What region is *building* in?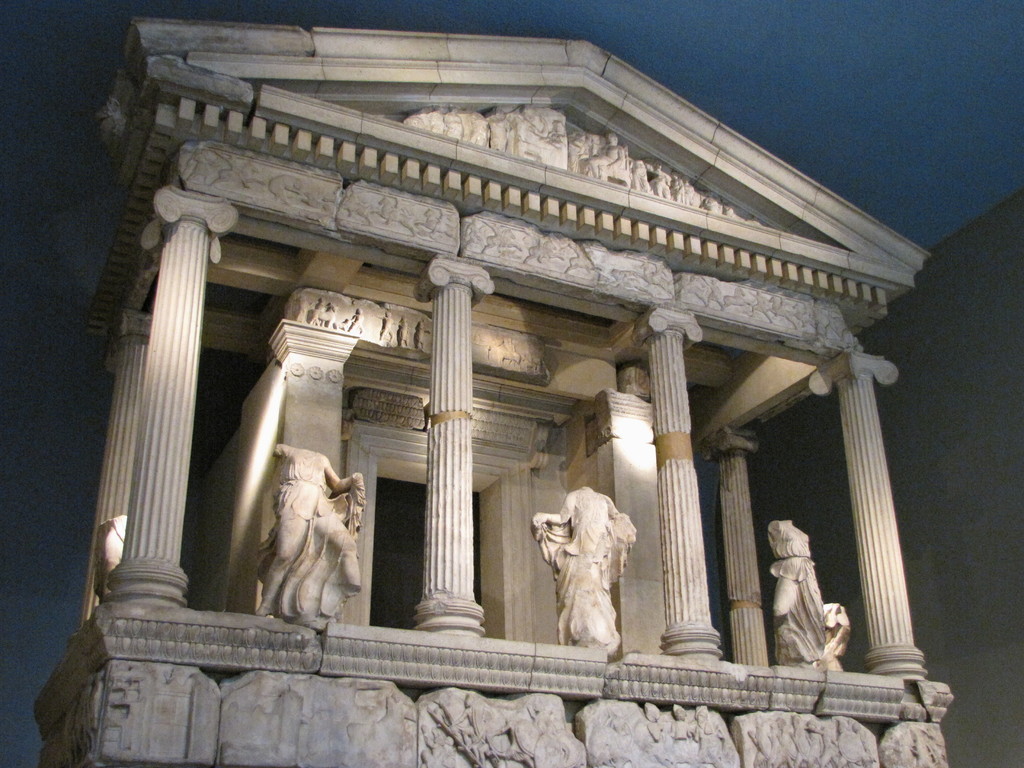
select_region(33, 12, 947, 767).
